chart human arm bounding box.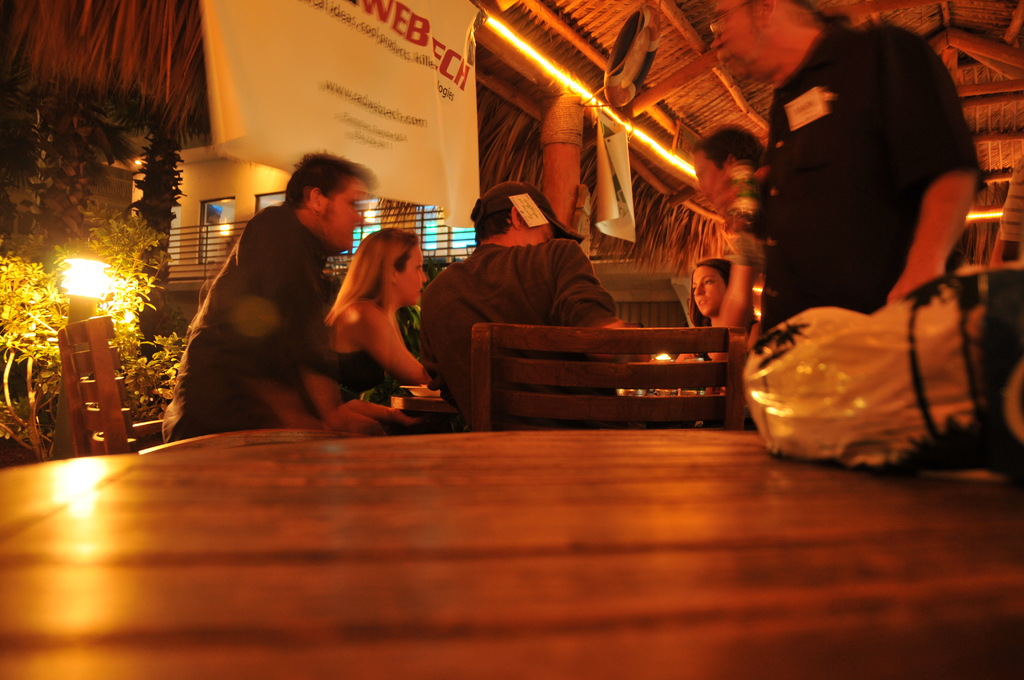
Charted: region(241, 375, 321, 430).
